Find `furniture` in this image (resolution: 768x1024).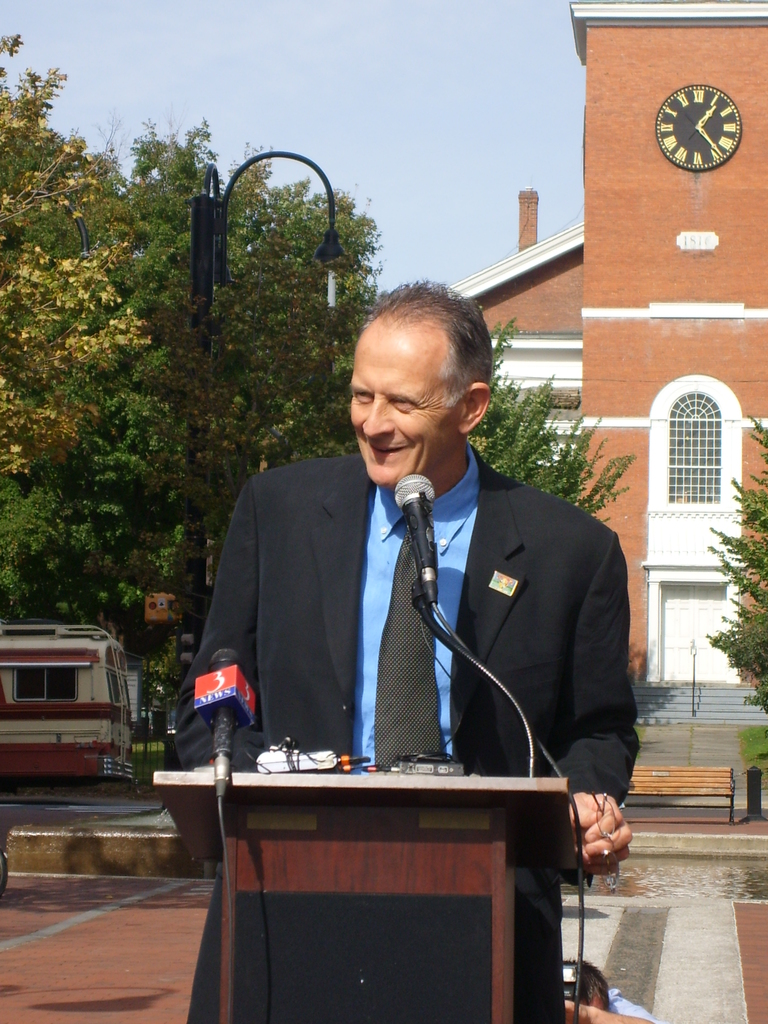
bbox(150, 771, 570, 1023).
